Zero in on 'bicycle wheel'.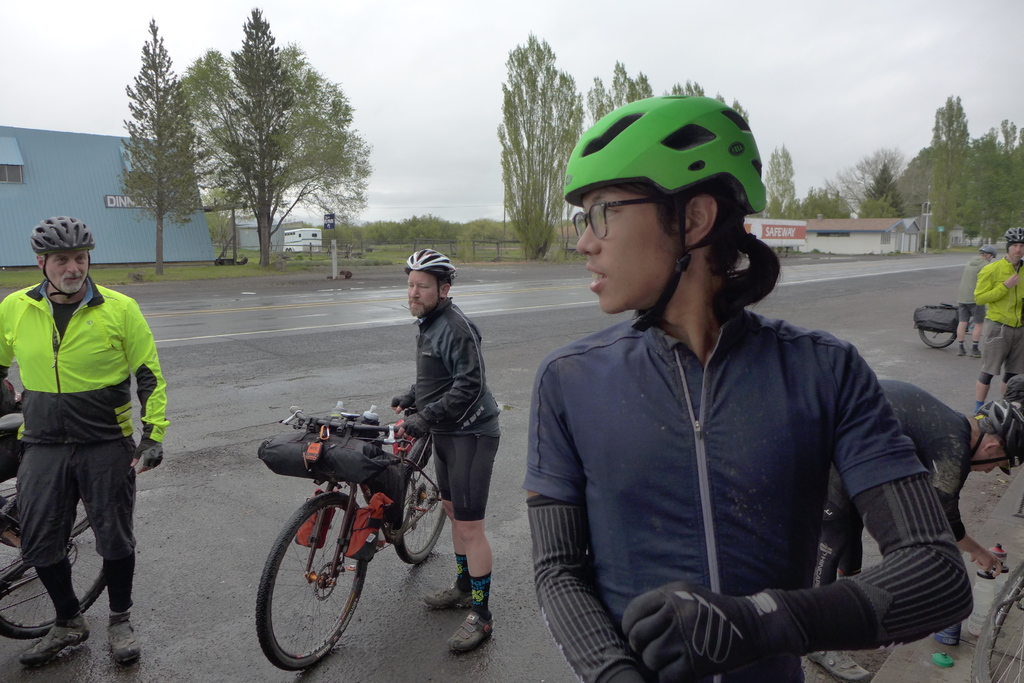
Zeroed in: left=253, top=487, right=374, bottom=672.
